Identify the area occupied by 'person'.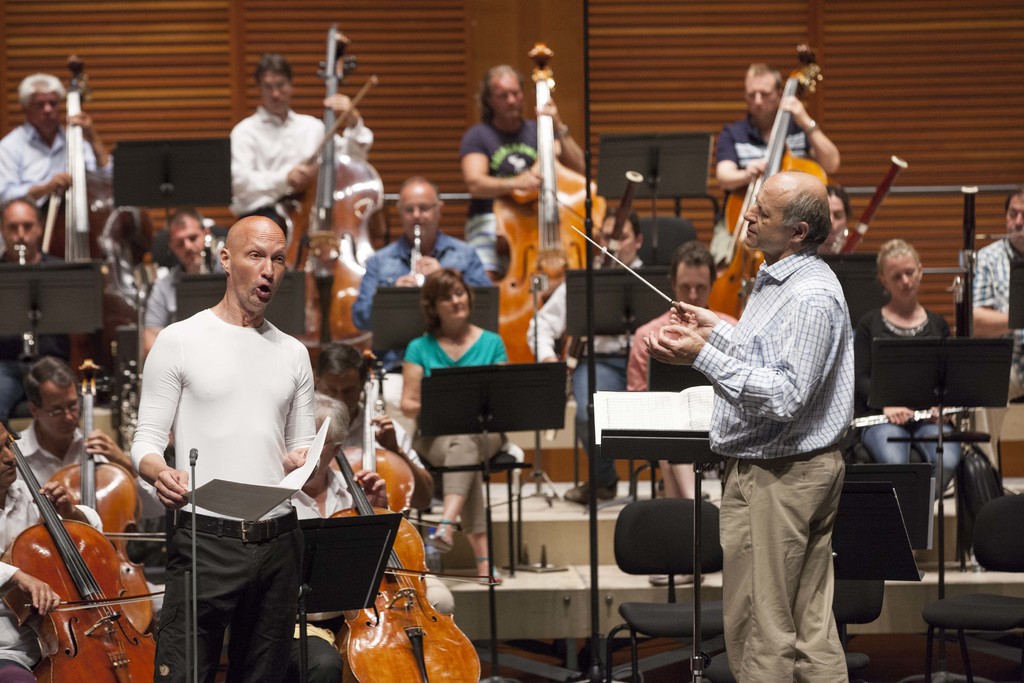
Area: box=[400, 268, 505, 582].
